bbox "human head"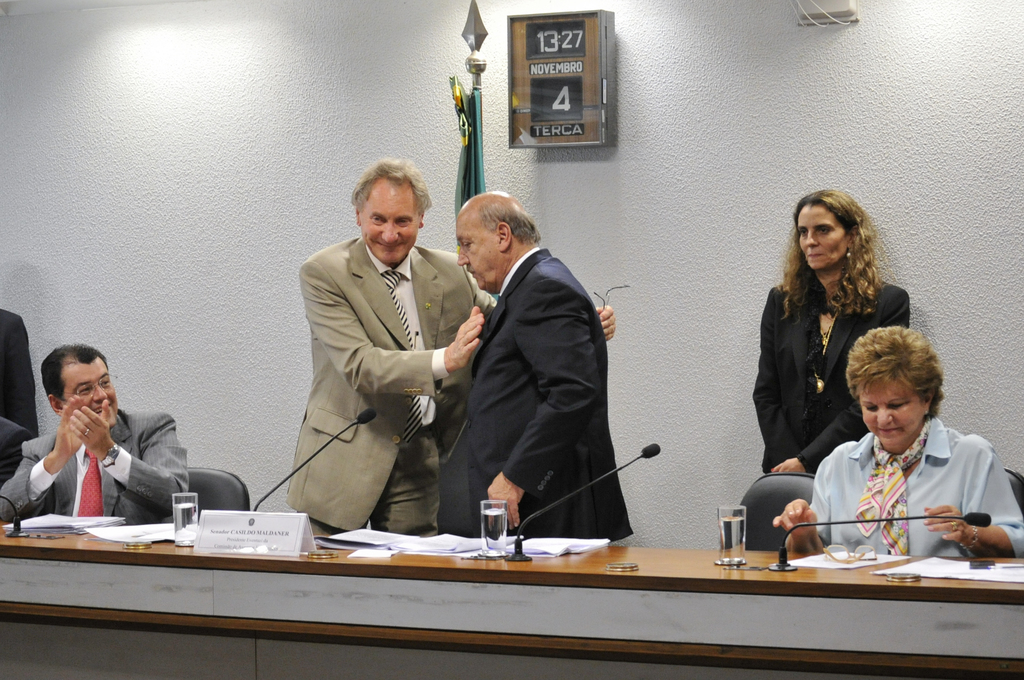
l=42, t=342, r=119, b=427
